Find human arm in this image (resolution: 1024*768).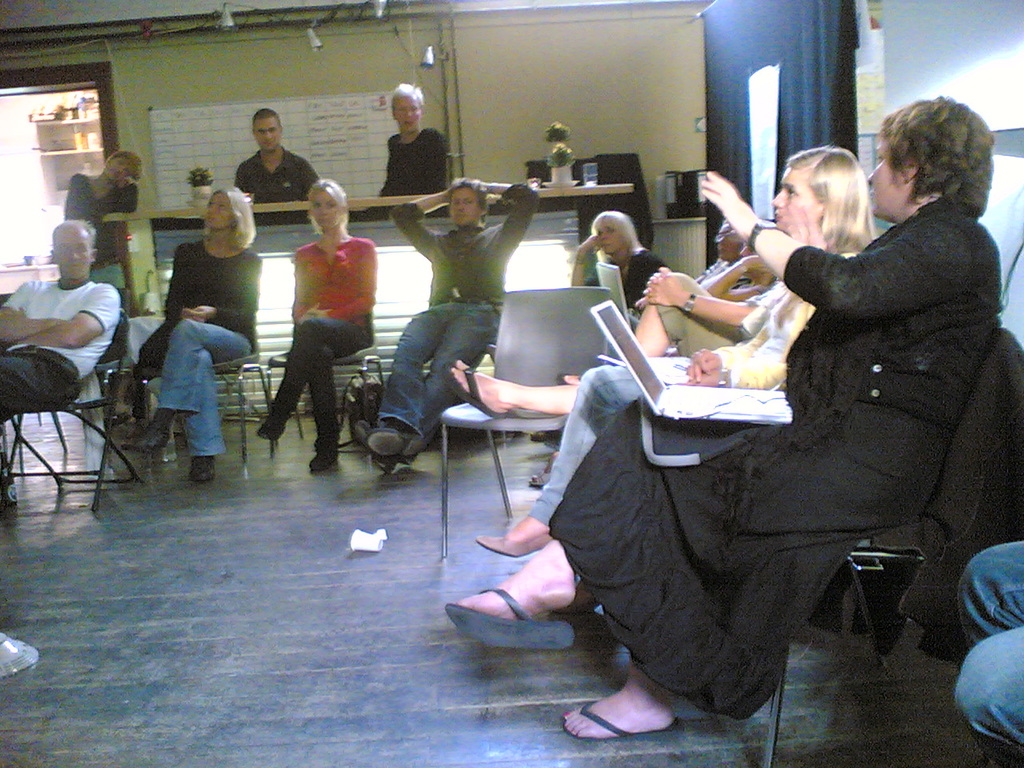
Rect(638, 258, 682, 306).
